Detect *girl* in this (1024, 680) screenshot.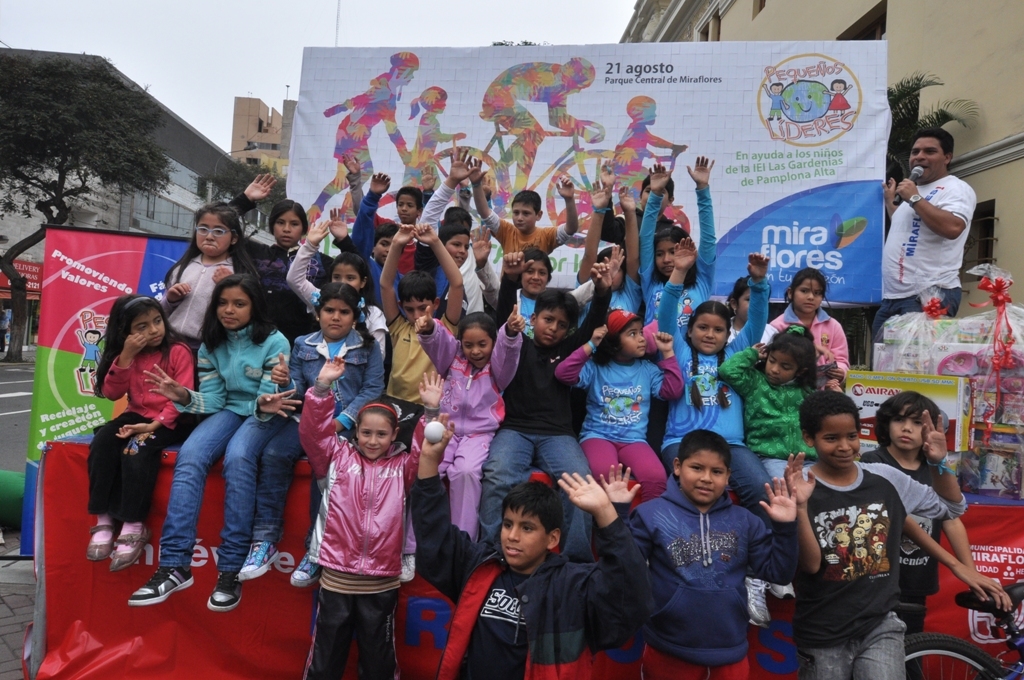
Detection: region(404, 305, 525, 585).
